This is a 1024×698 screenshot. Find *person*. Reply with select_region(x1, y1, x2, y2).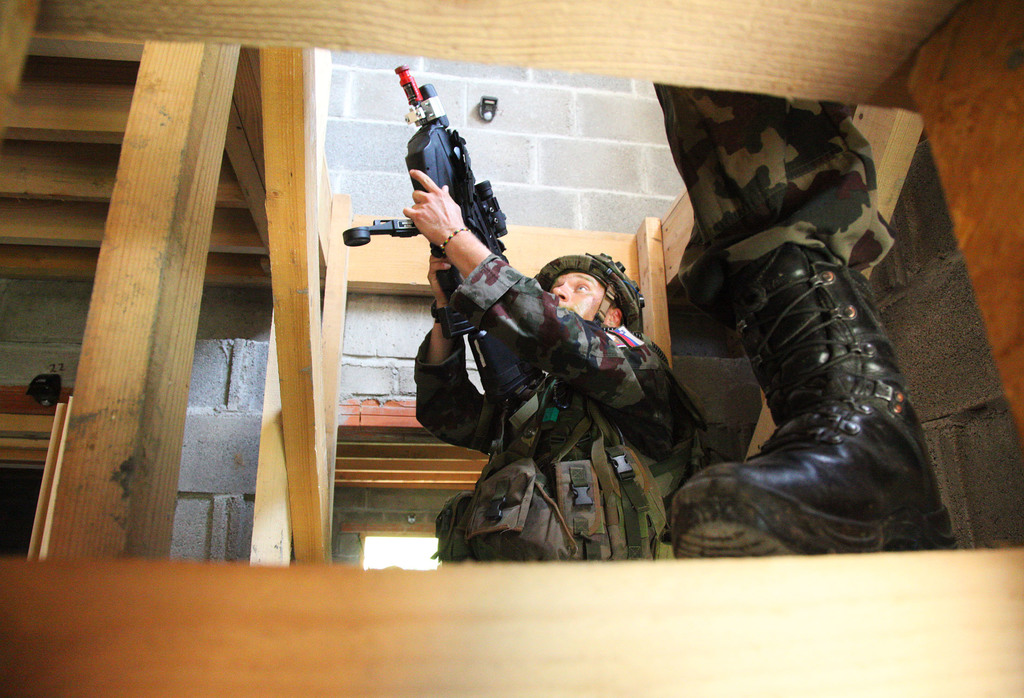
select_region(408, 165, 697, 563).
